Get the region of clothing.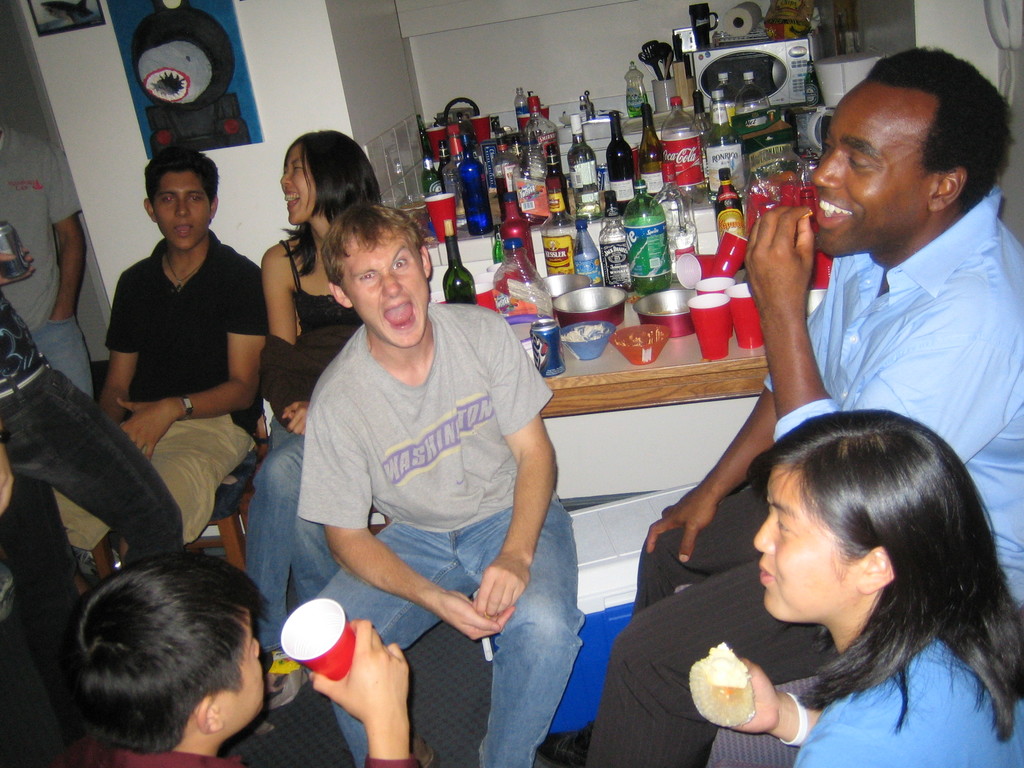
crop(239, 241, 365, 653).
